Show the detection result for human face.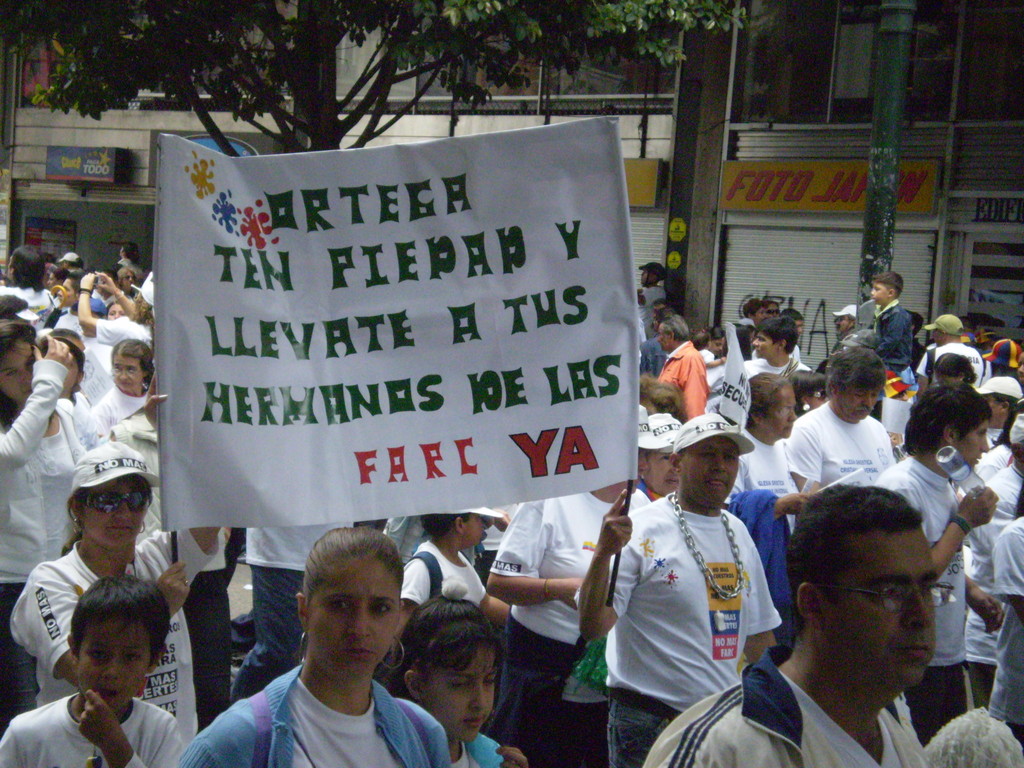
<bbox>652, 449, 683, 491</bbox>.
